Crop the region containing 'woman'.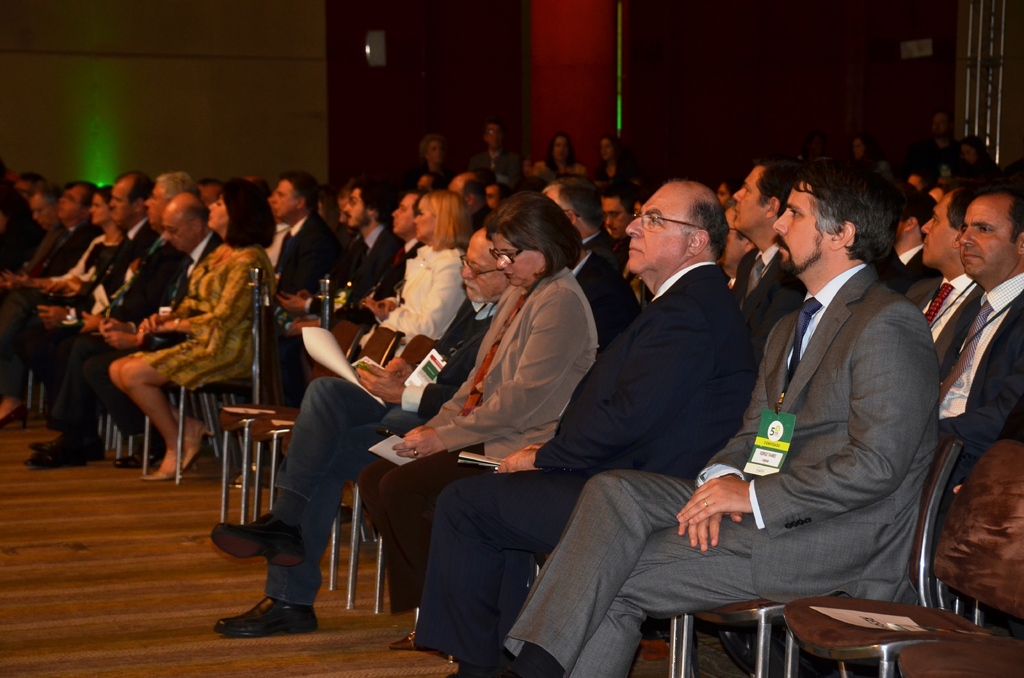
Crop region: box(528, 134, 589, 184).
